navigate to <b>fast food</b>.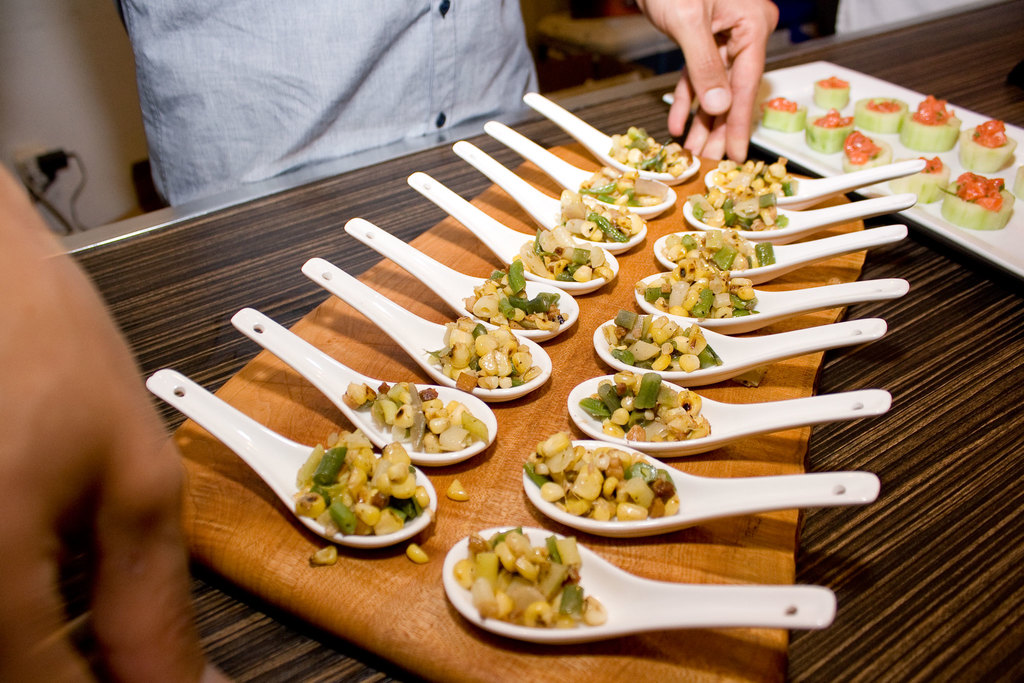
Navigation target: [x1=364, y1=388, x2=480, y2=459].
